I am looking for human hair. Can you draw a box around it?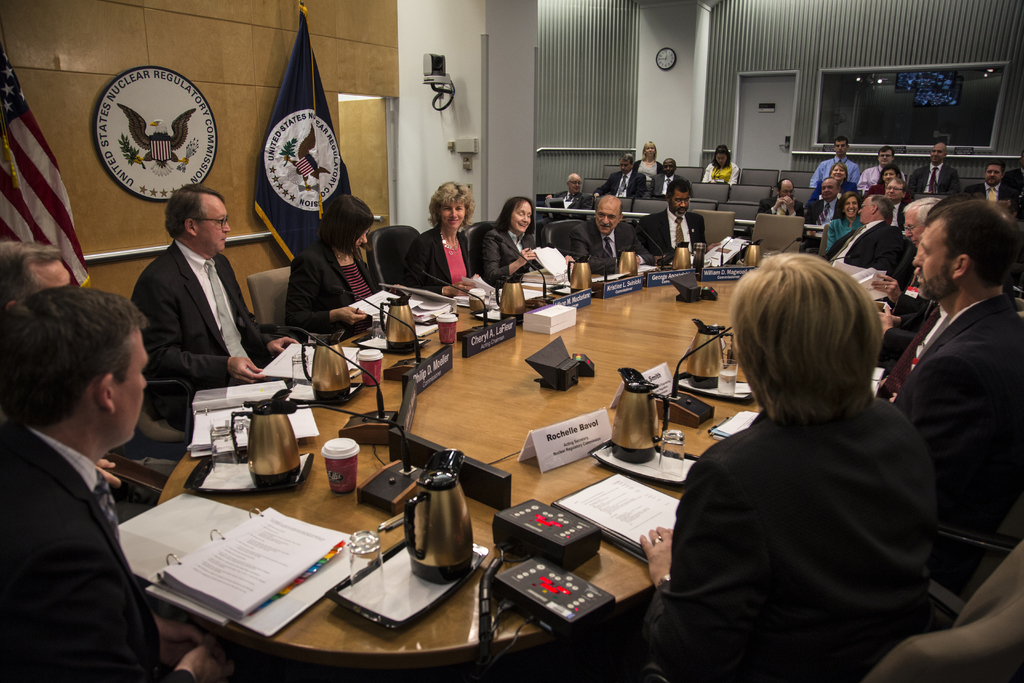
Sure, the bounding box is Rect(825, 175, 835, 179).
